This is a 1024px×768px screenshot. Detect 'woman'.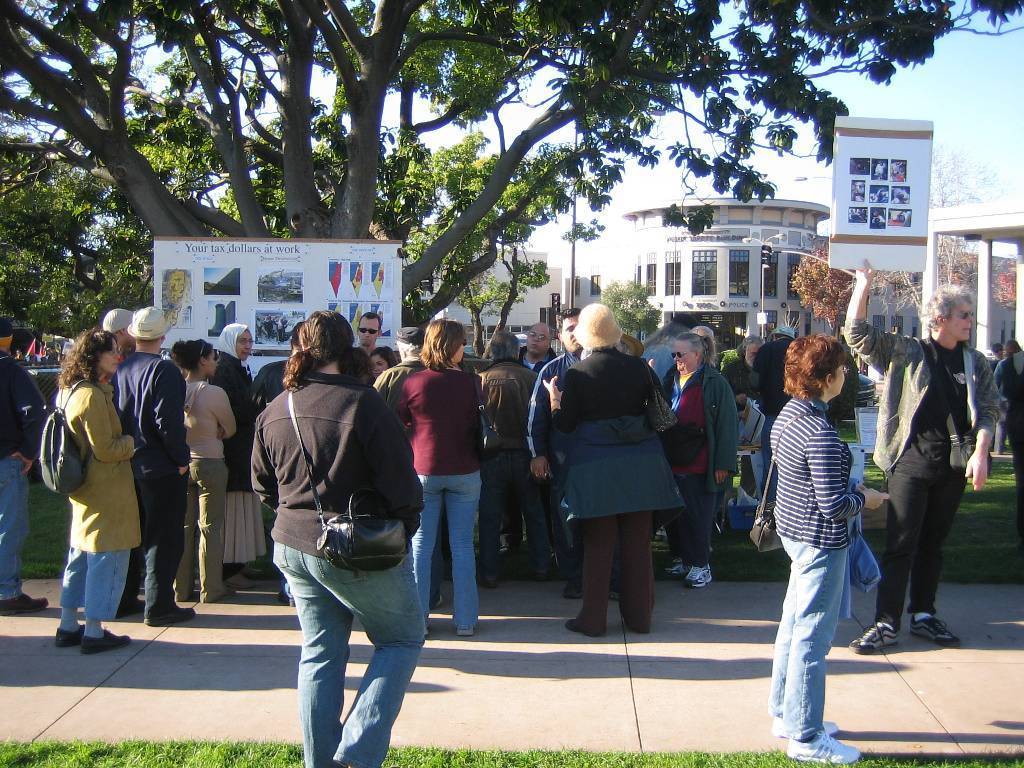
<box>660,330,742,591</box>.
